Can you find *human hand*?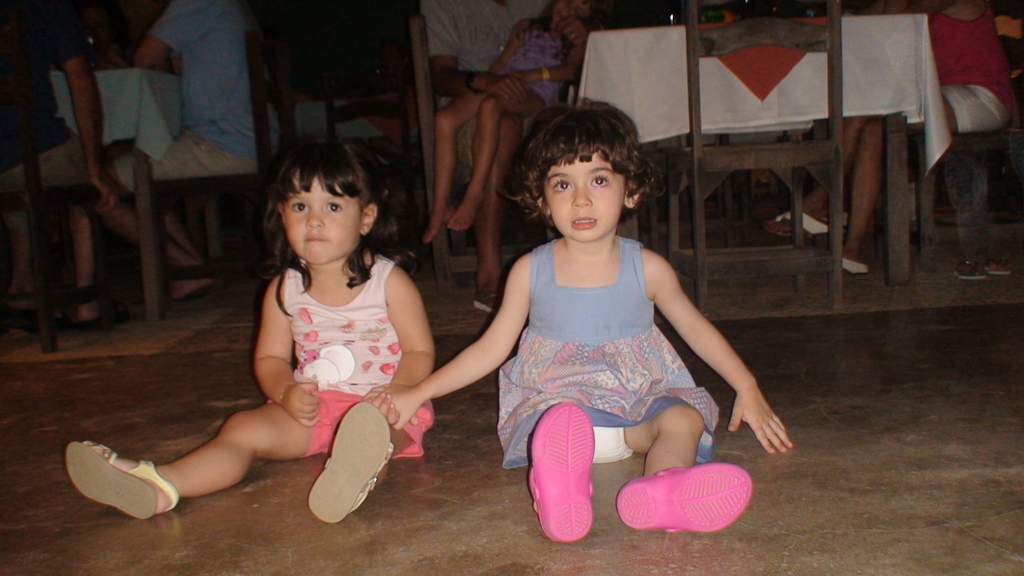
Yes, bounding box: 364 381 426 429.
